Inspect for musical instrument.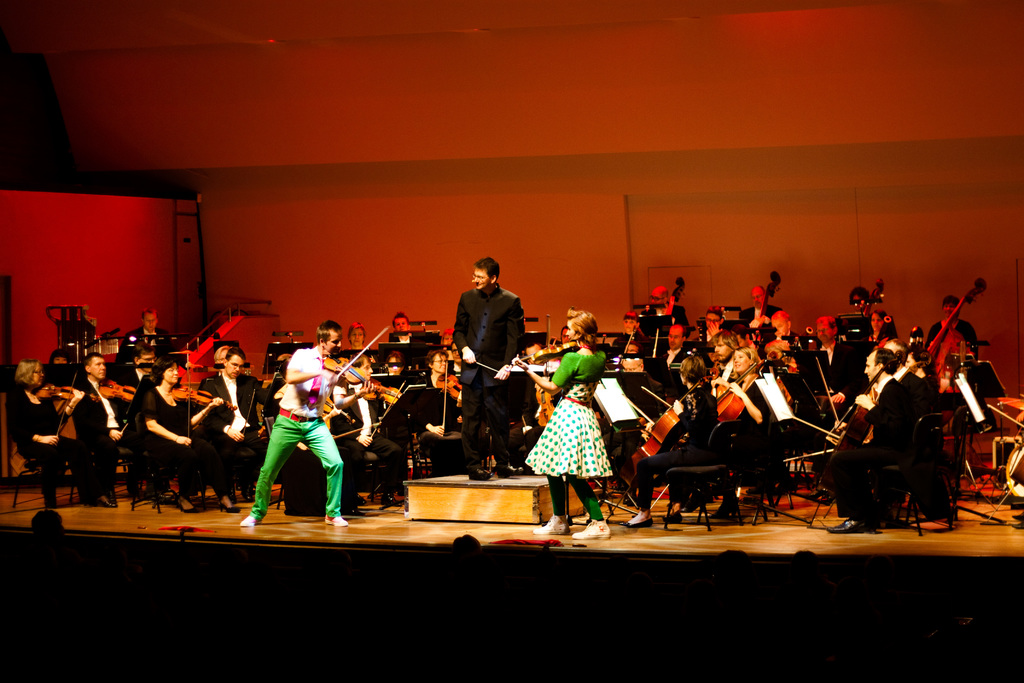
Inspection: {"x1": 166, "y1": 371, "x2": 239, "y2": 442}.
